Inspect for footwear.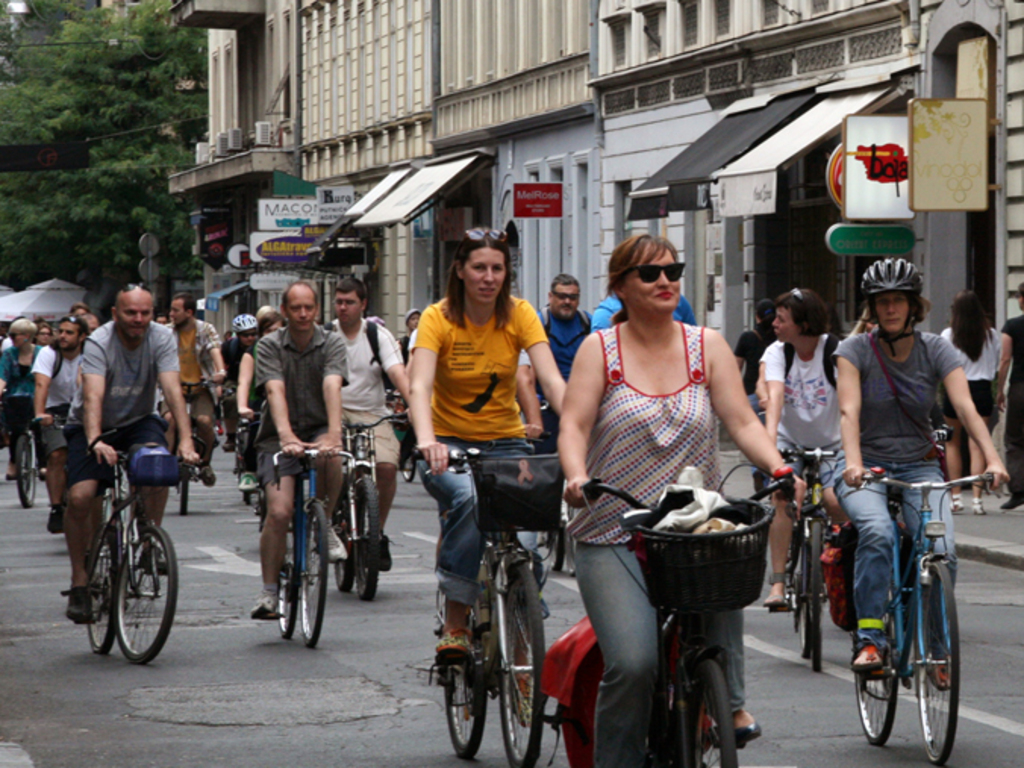
Inspection: select_region(218, 433, 241, 454).
